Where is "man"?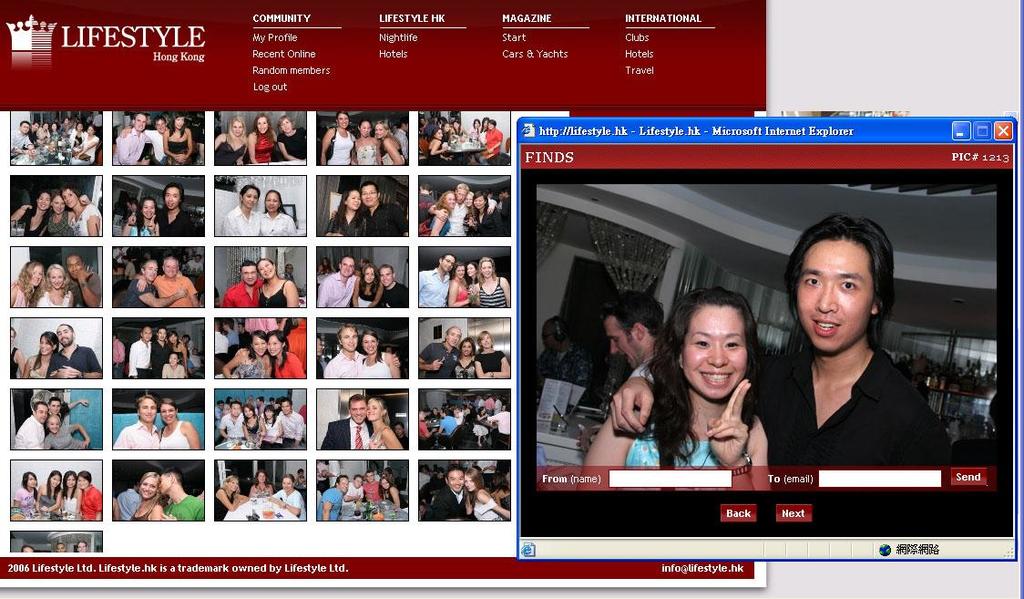
detection(53, 325, 97, 377).
